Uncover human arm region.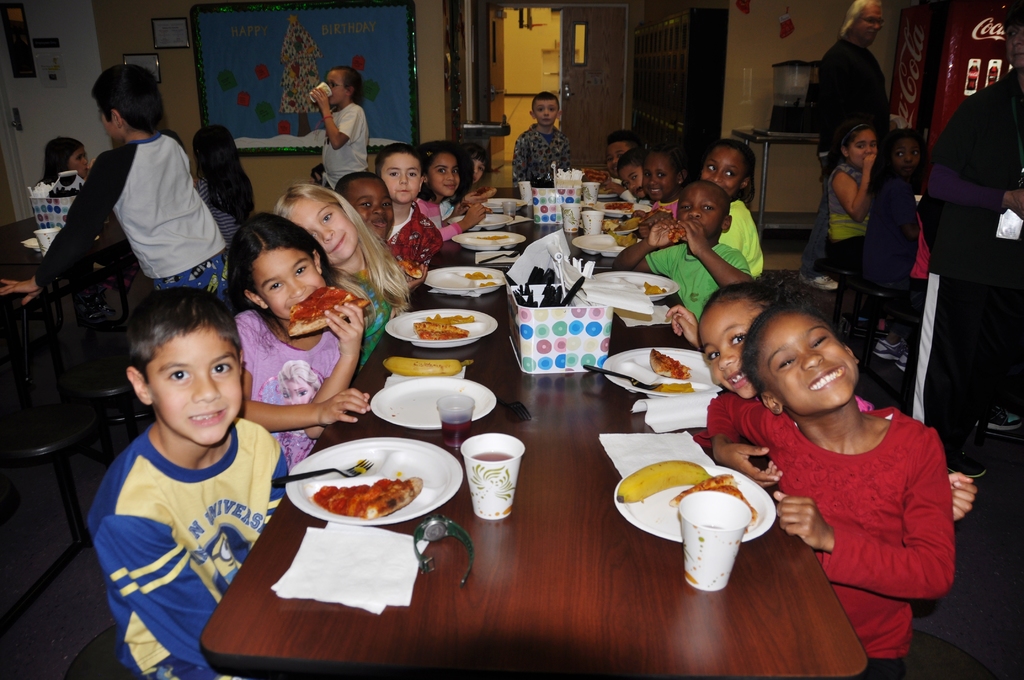
Uncovered: (x1=946, y1=464, x2=977, y2=531).
